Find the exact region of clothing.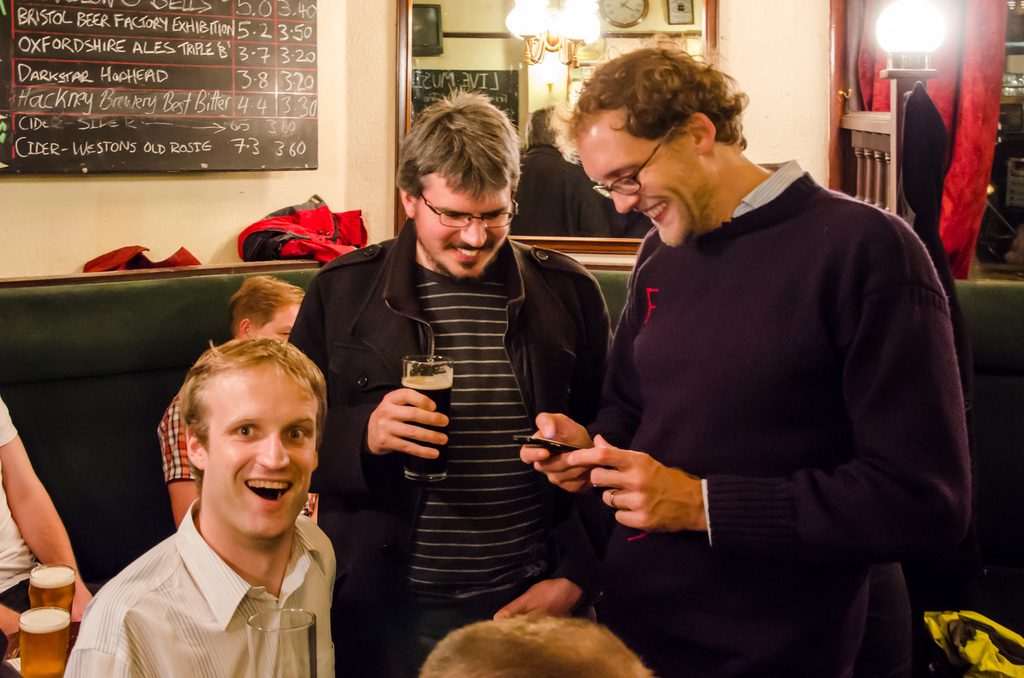
Exact region: [575, 155, 978, 677].
